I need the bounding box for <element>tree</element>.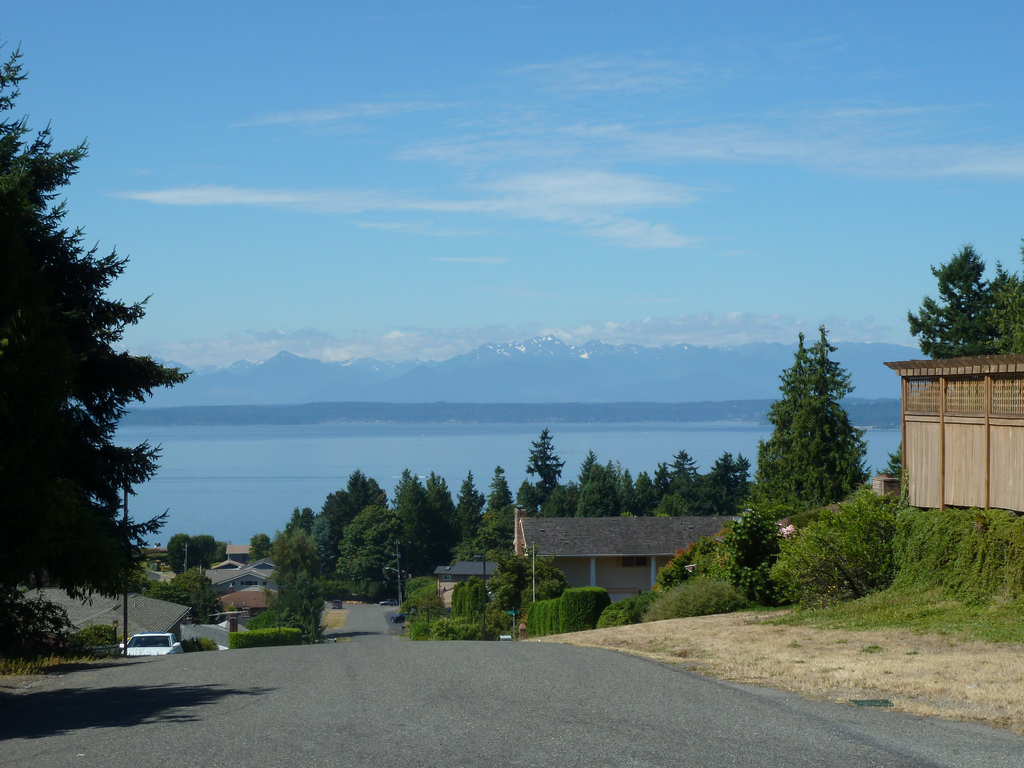
Here it is: [789,317,866,508].
